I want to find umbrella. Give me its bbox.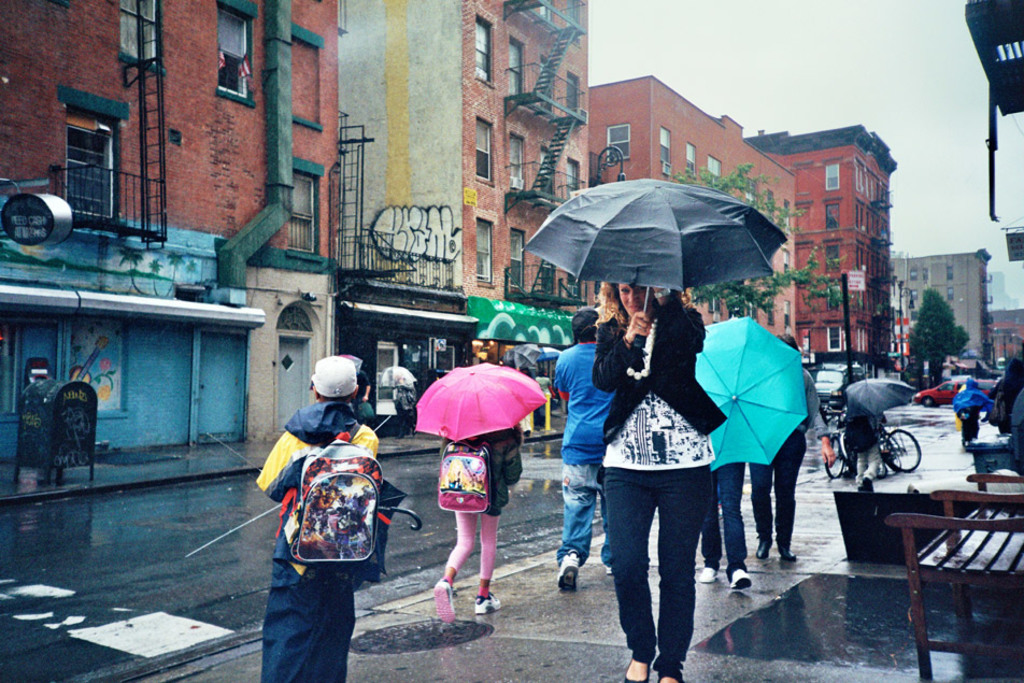
{"x1": 536, "y1": 346, "x2": 556, "y2": 359}.
